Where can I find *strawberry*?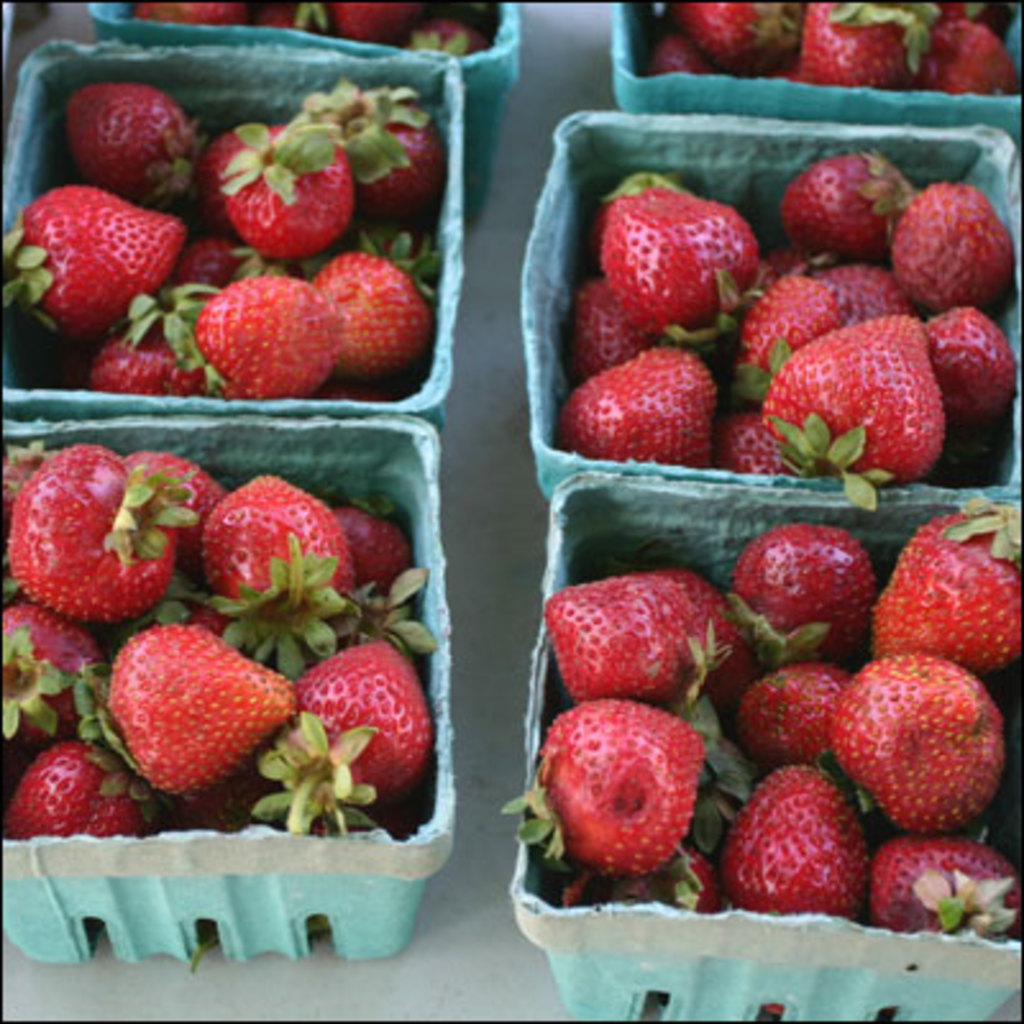
You can find it at 133,0,251,26.
